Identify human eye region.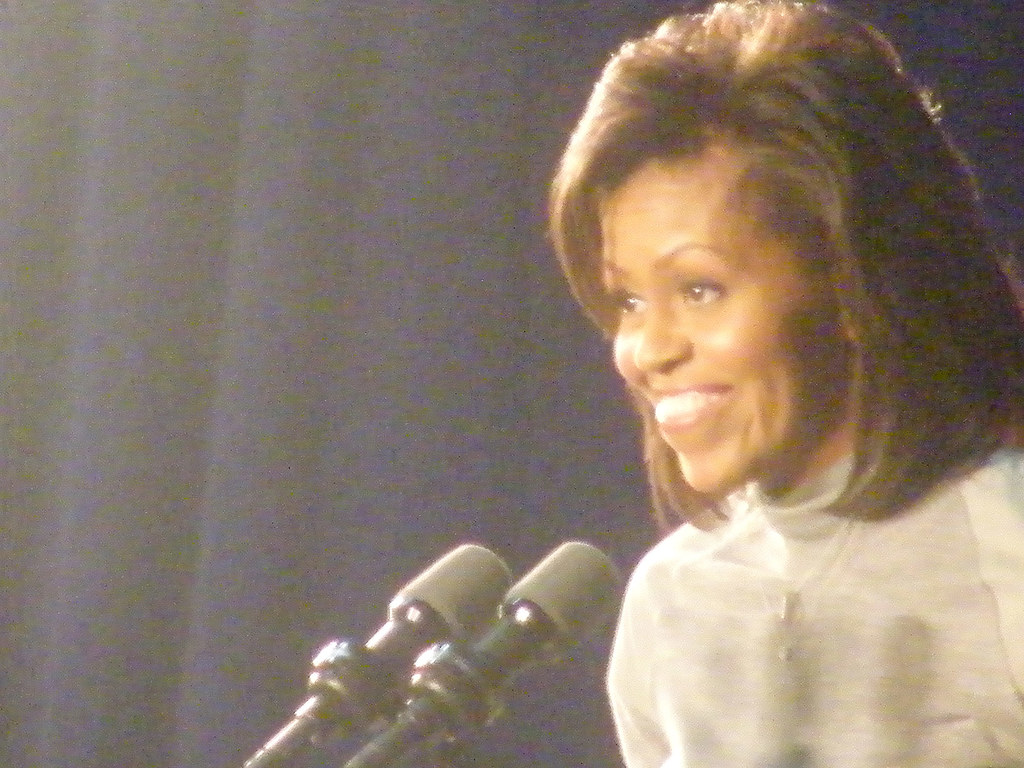
Region: [left=675, top=270, right=727, bottom=308].
